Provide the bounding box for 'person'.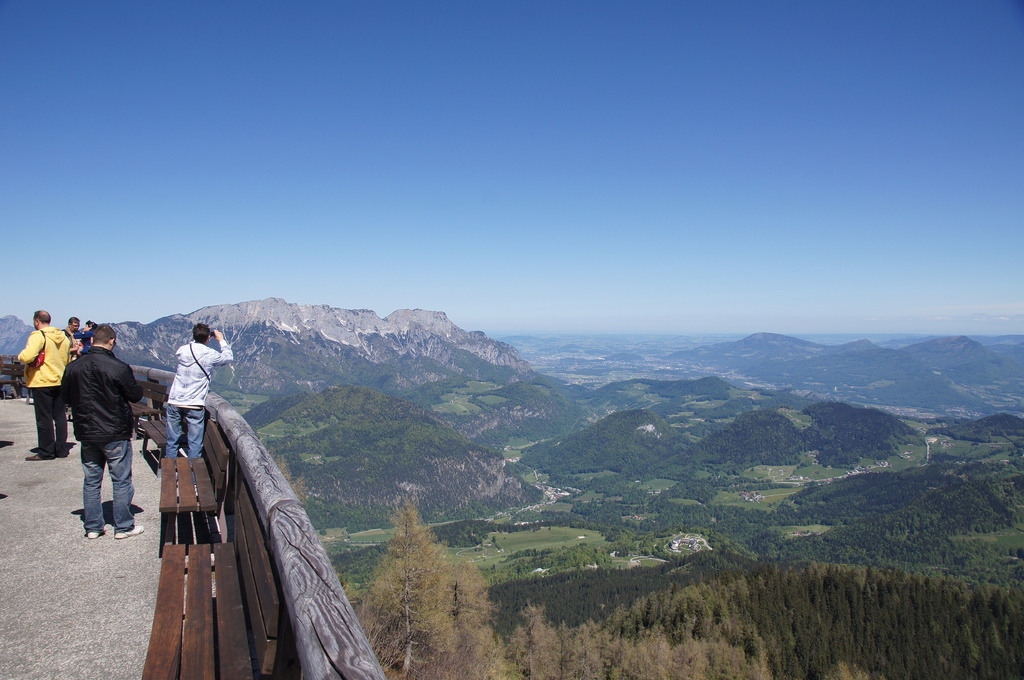
left=149, top=324, right=210, bottom=490.
